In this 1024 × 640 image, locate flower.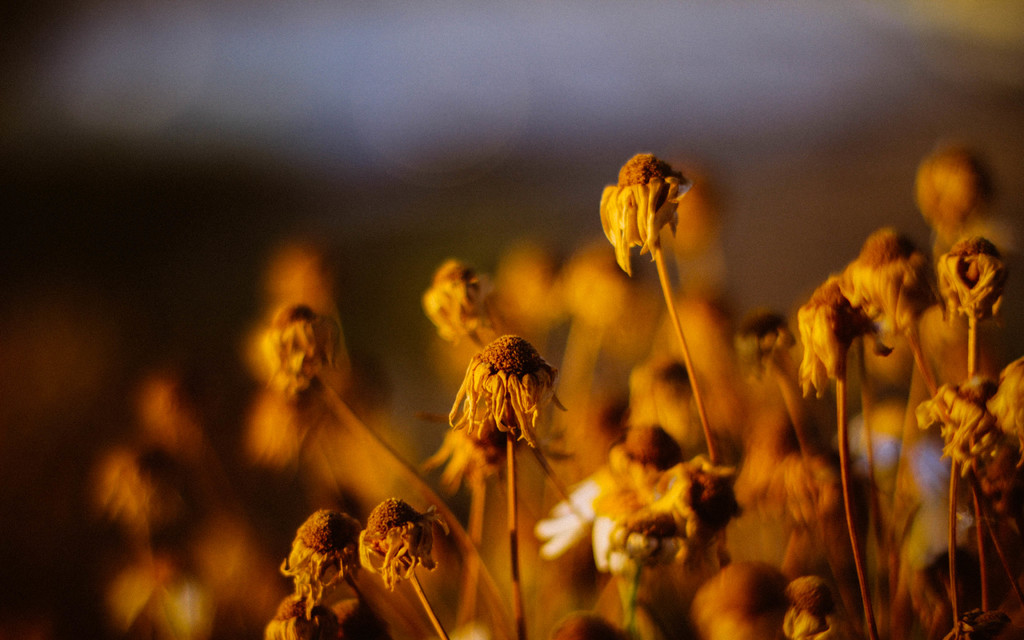
Bounding box: [x1=439, y1=316, x2=563, y2=454].
